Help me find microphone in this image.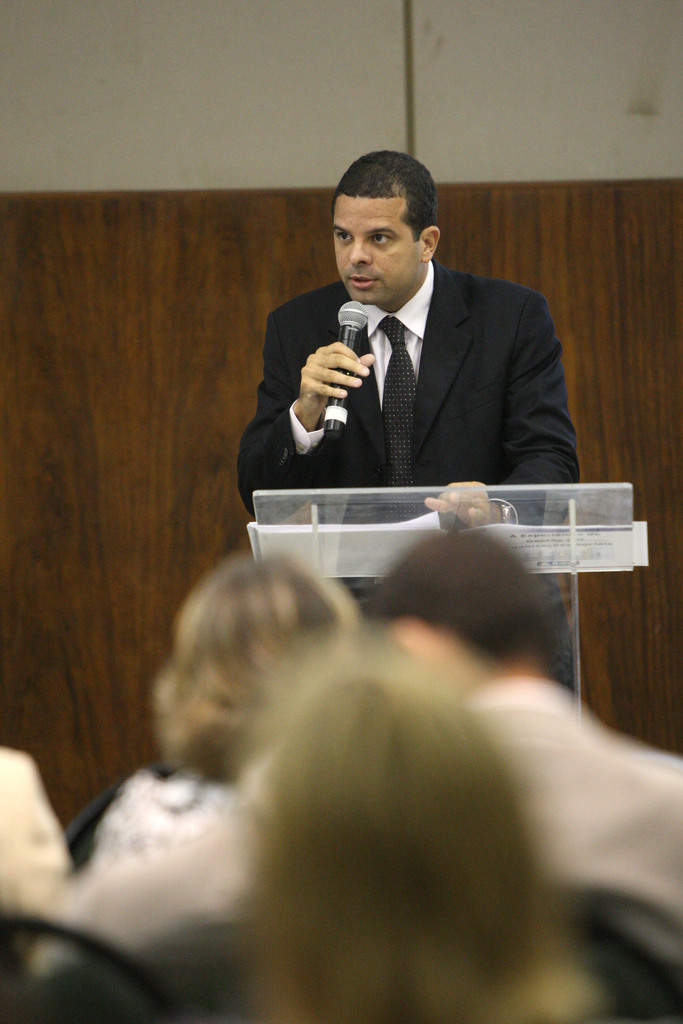
Found it: <region>320, 306, 370, 440</region>.
